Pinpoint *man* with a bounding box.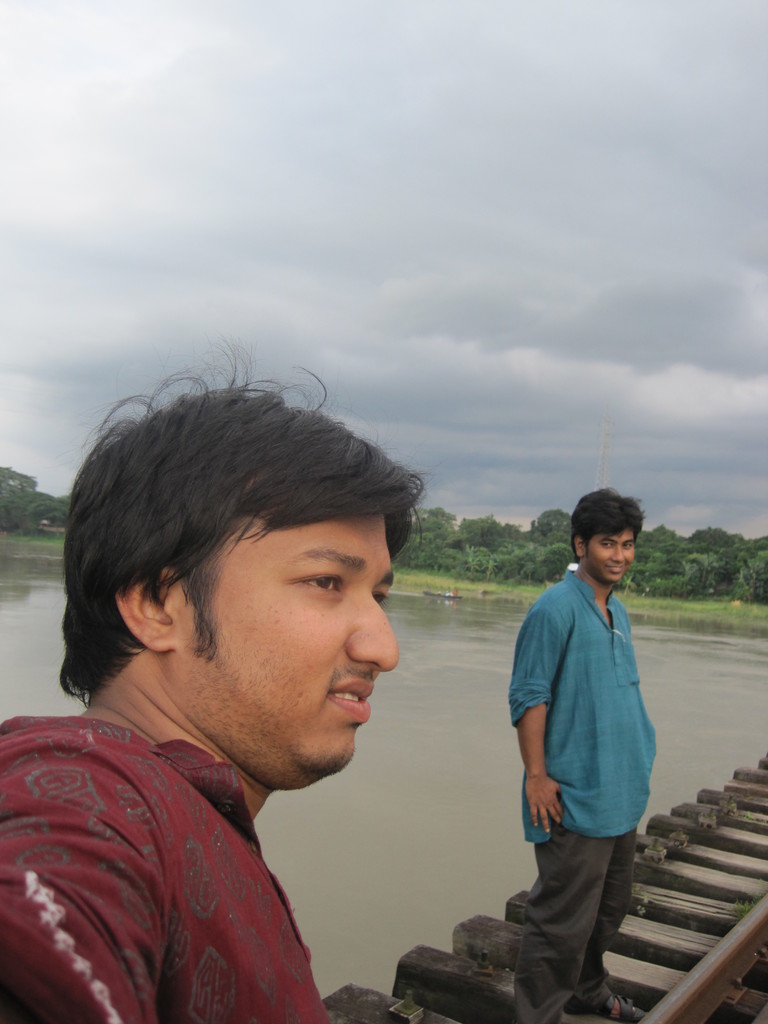
0/346/428/1023.
